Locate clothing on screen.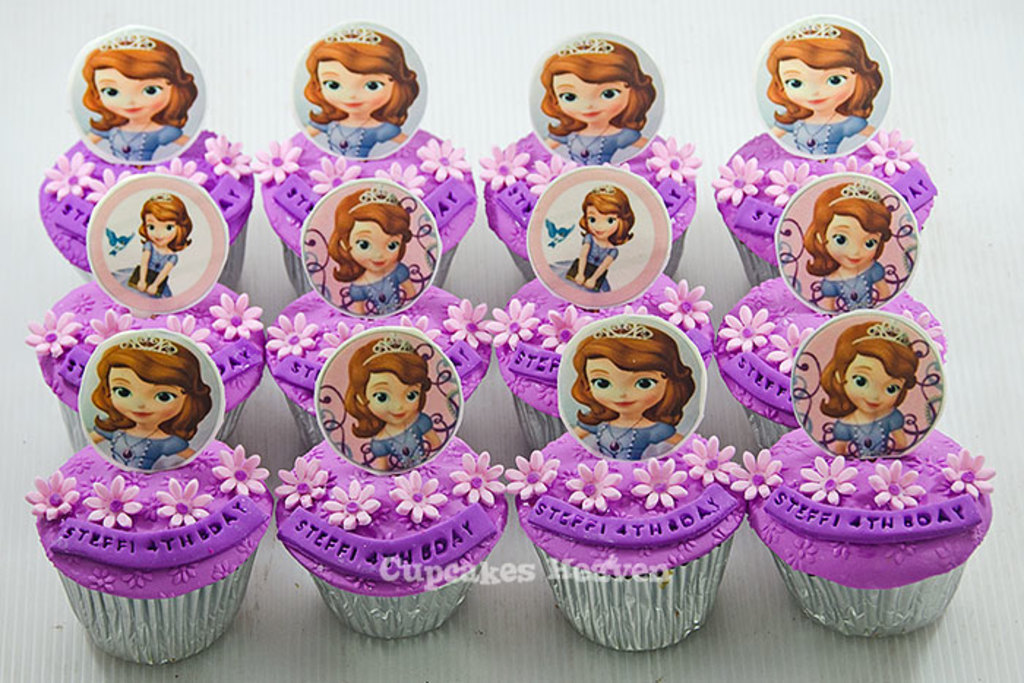
On screen at detection(832, 407, 906, 458).
